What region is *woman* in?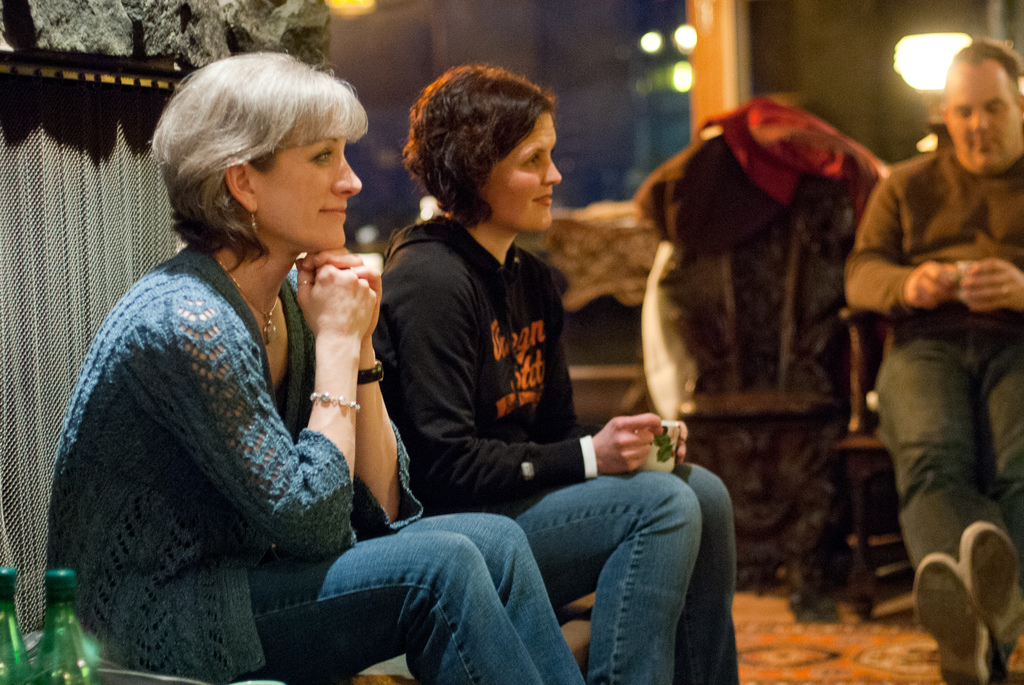
x1=374, y1=63, x2=743, y2=684.
